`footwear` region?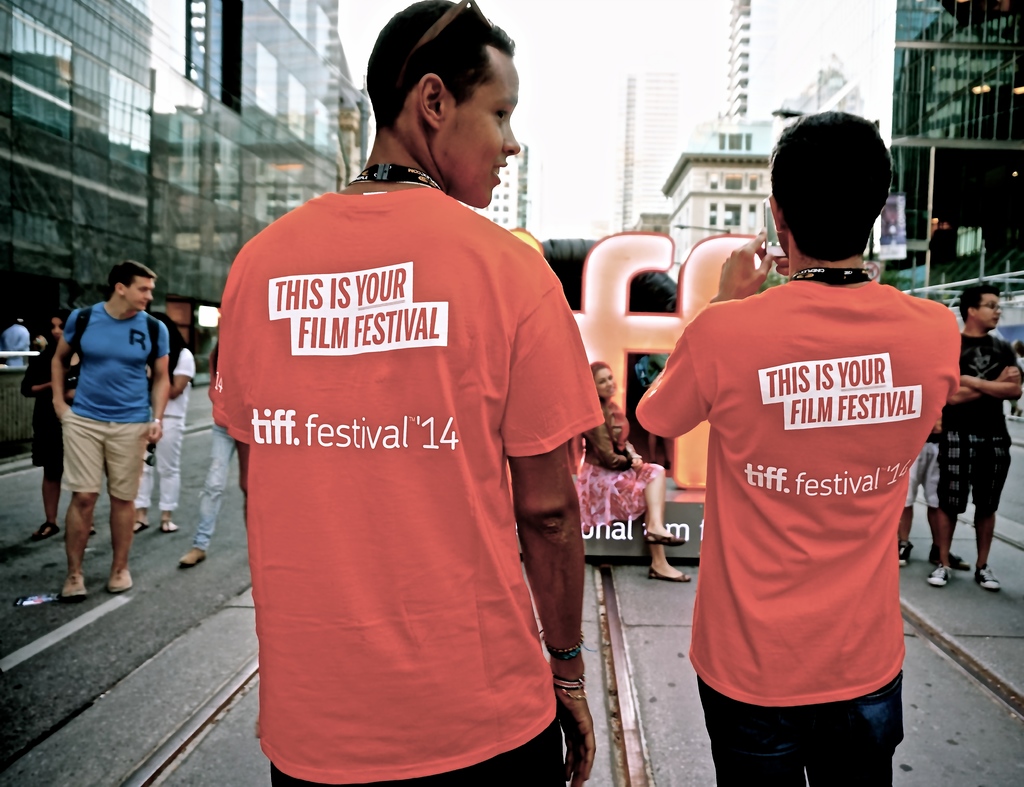
box(899, 541, 913, 568)
